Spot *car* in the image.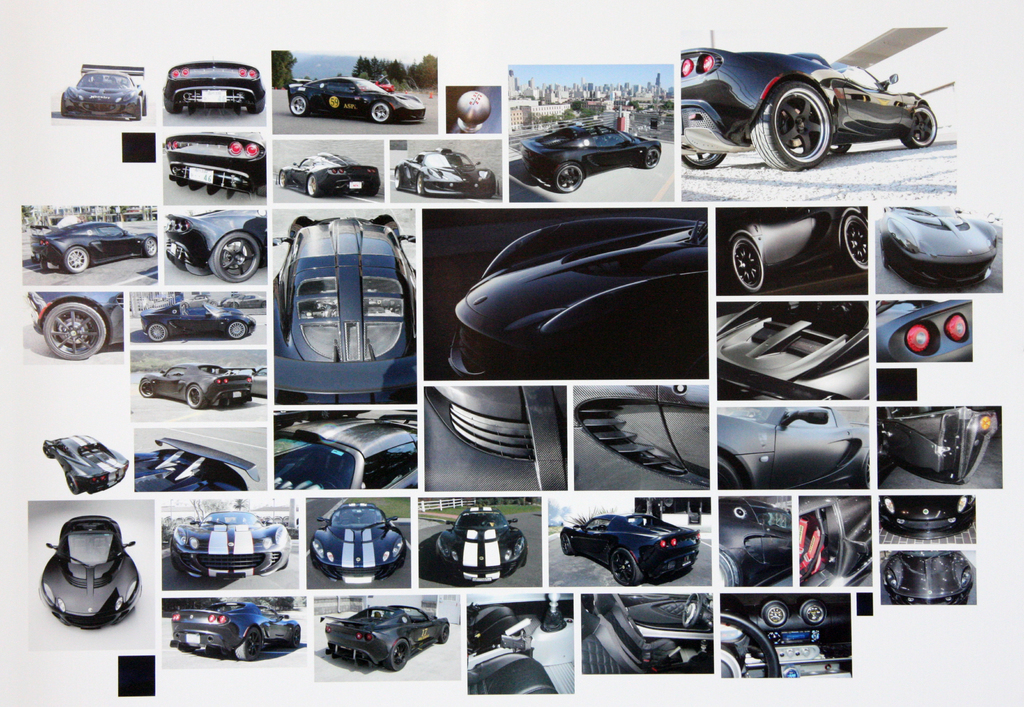
*car* found at region(39, 516, 141, 630).
